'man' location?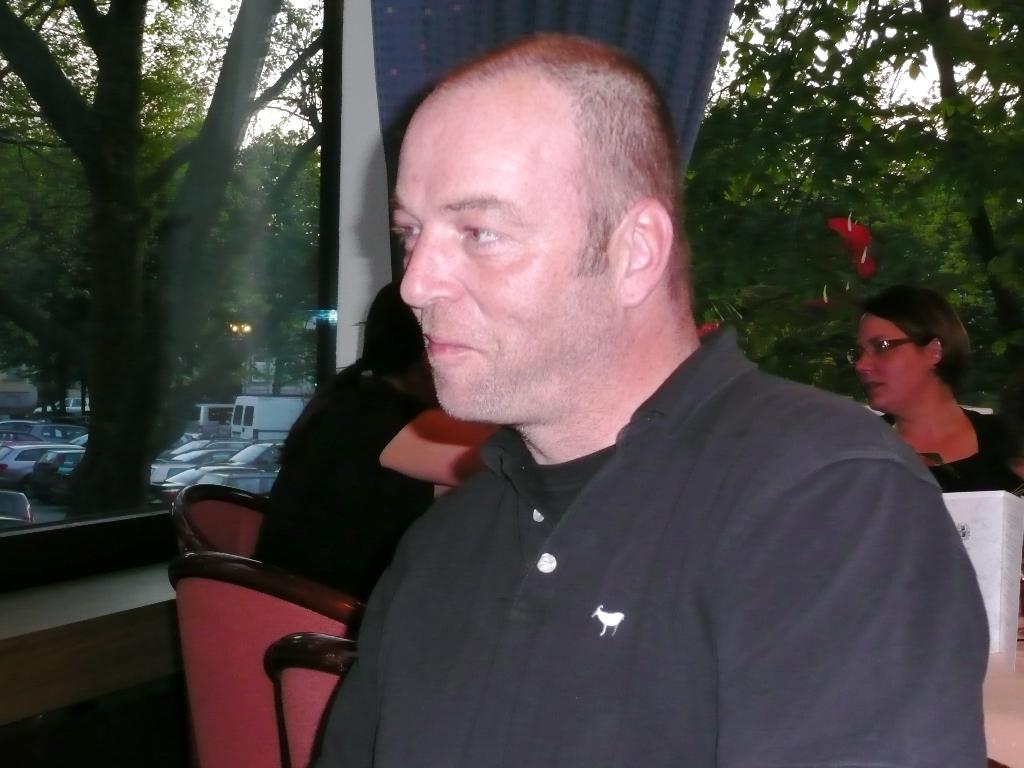
rect(209, 64, 976, 735)
